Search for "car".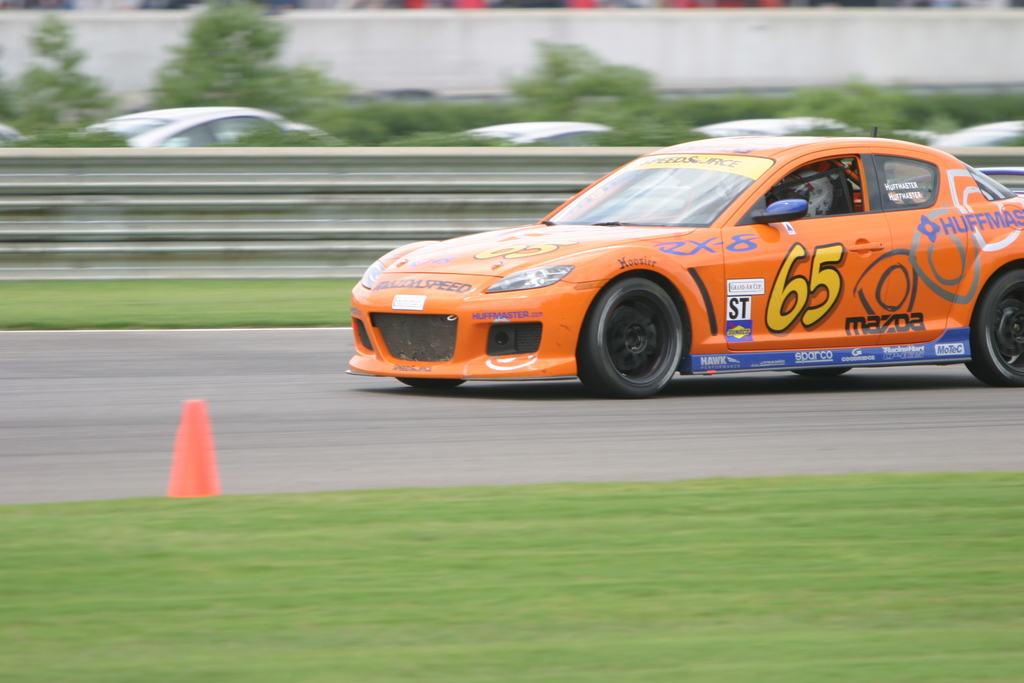
Found at 692, 115, 877, 142.
